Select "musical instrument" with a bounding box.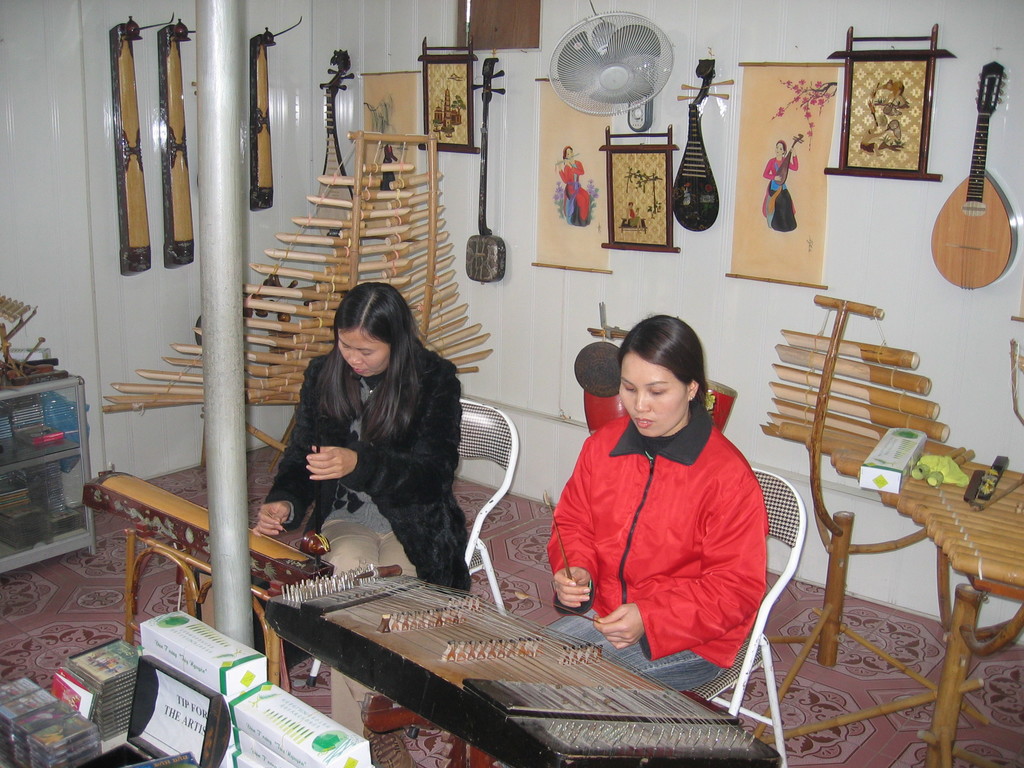
[465,56,510,291].
